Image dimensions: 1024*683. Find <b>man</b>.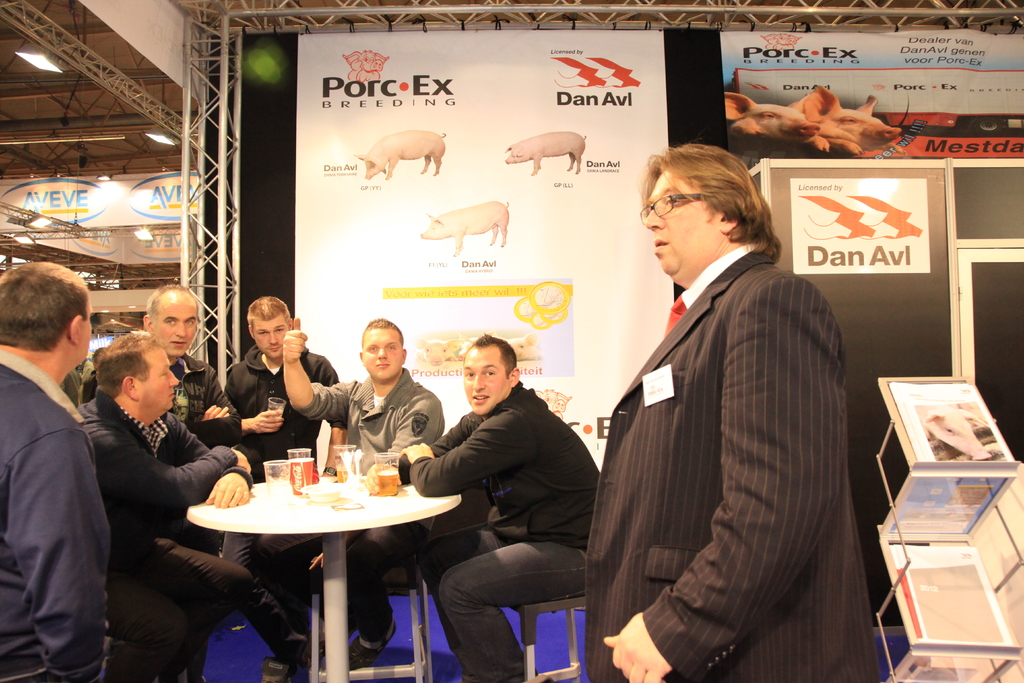
<bbox>224, 293, 344, 672</bbox>.
